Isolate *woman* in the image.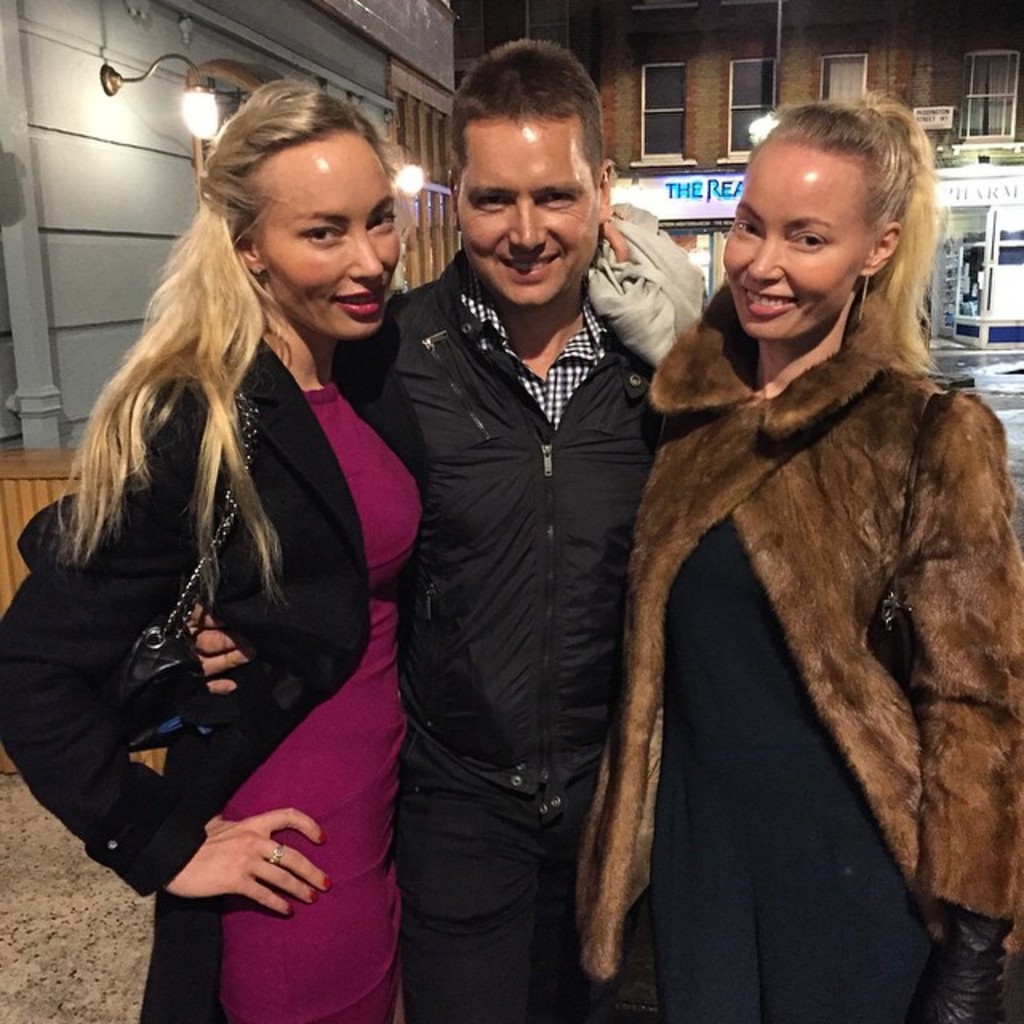
Isolated region: 570, 88, 1022, 1022.
